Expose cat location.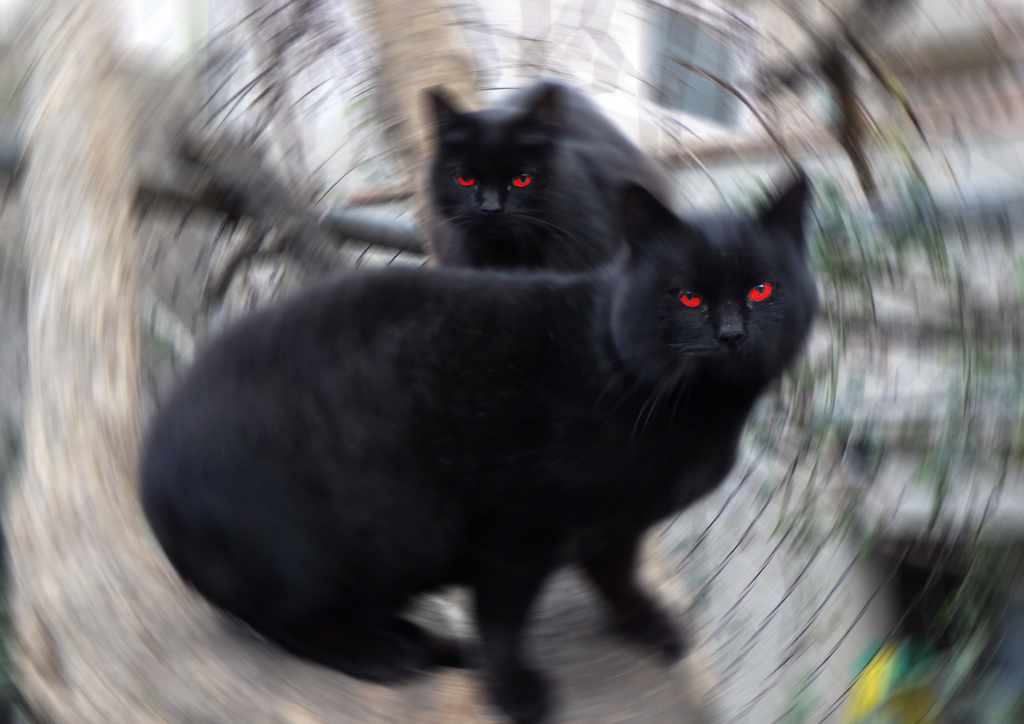
Exposed at <bbox>412, 77, 677, 272</bbox>.
